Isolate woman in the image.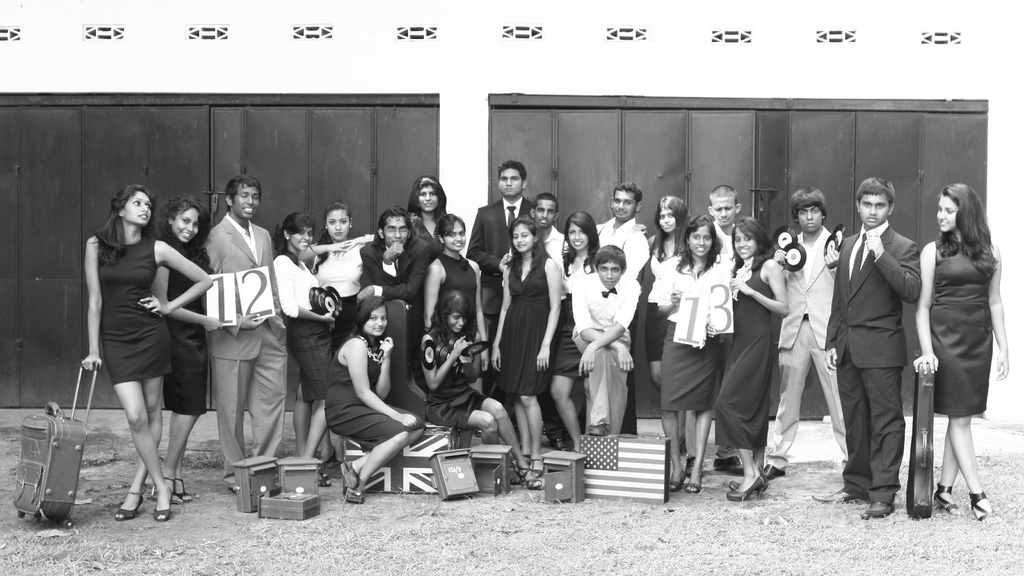
Isolated region: <box>428,220,486,410</box>.
